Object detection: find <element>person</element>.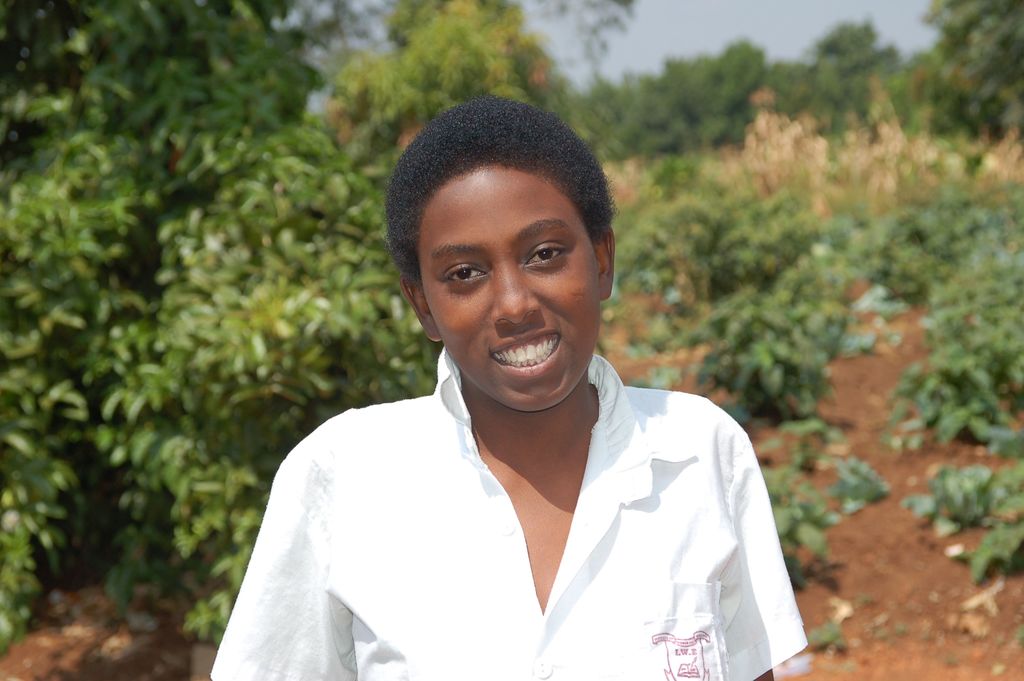
(x1=213, y1=105, x2=797, y2=680).
